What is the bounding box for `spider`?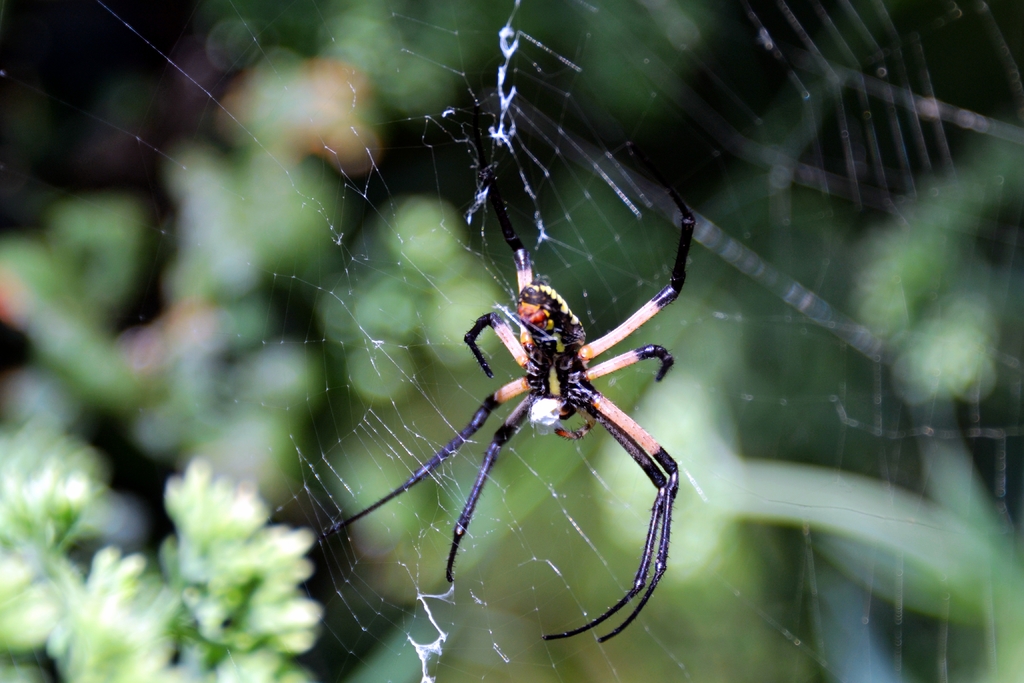
box=[315, 172, 706, 651].
